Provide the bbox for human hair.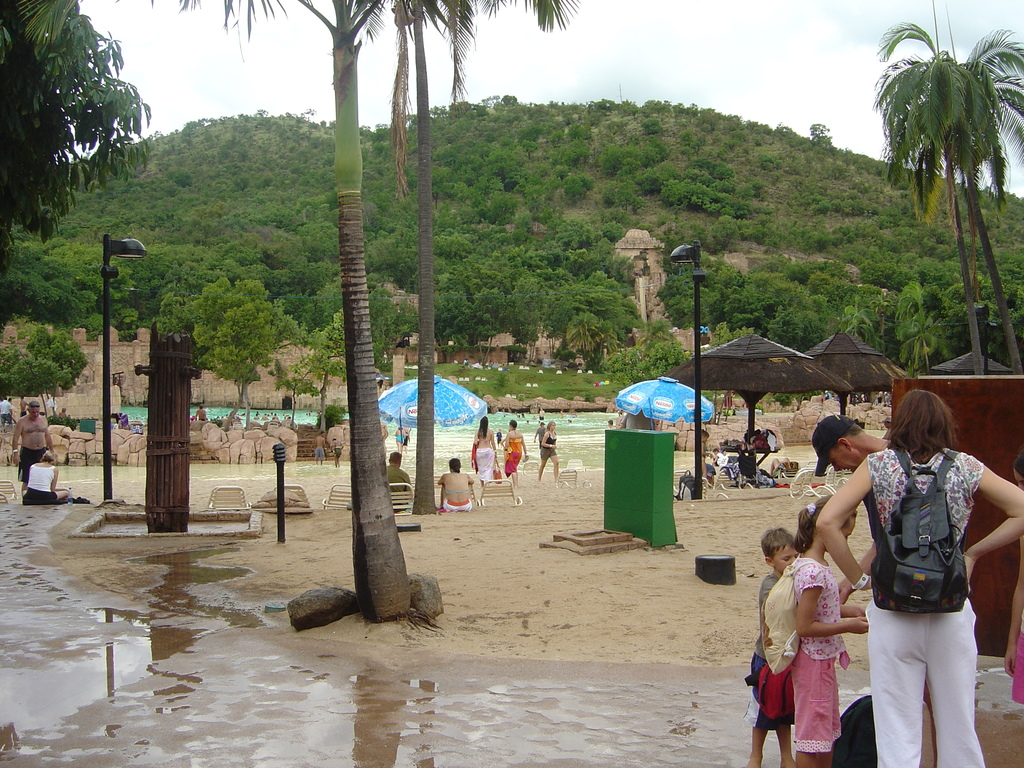
[x1=800, y1=493, x2=858, y2=556].
